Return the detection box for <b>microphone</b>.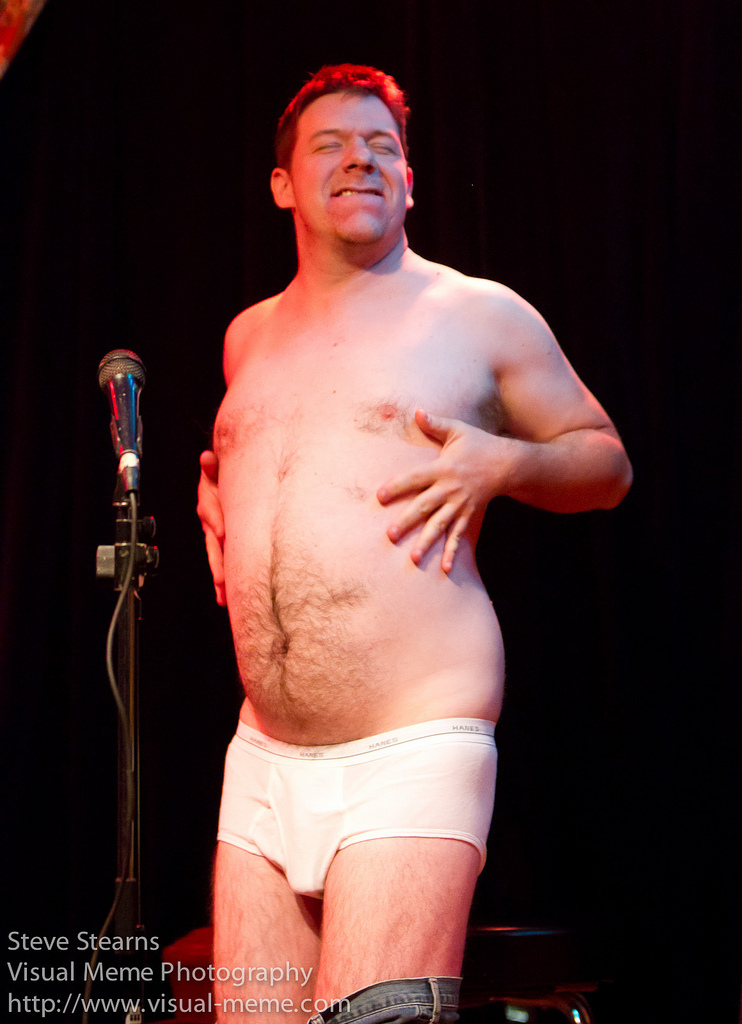
detection(95, 340, 155, 496).
